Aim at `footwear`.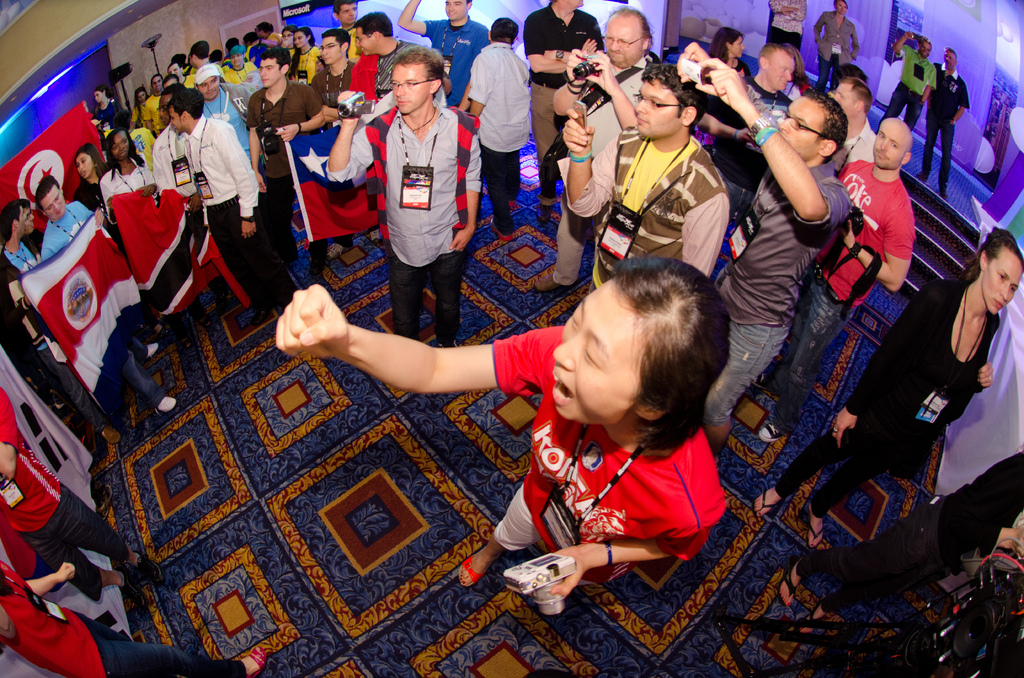
Aimed at Rect(806, 506, 826, 547).
